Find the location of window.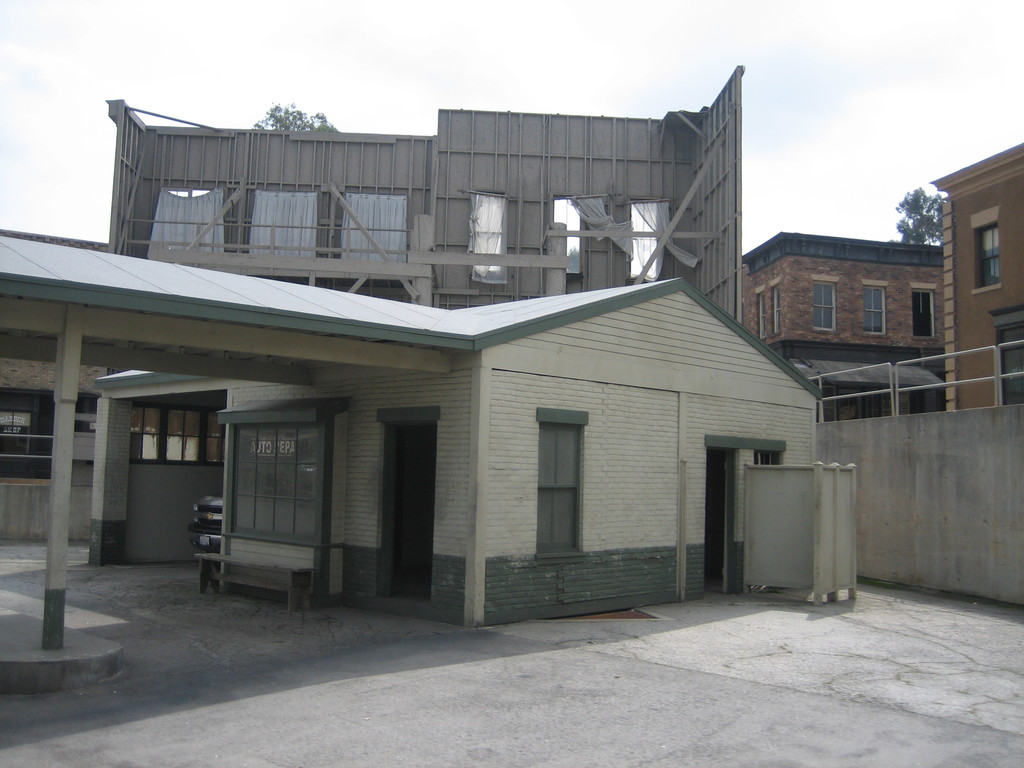
Location: box=[813, 274, 843, 332].
